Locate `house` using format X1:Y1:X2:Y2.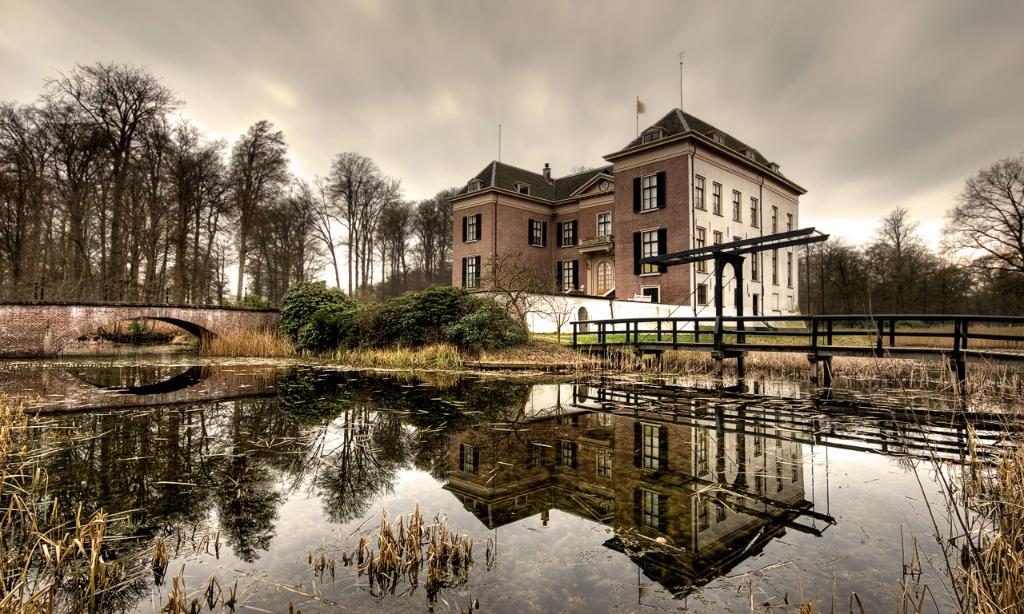
445:90:831:346.
